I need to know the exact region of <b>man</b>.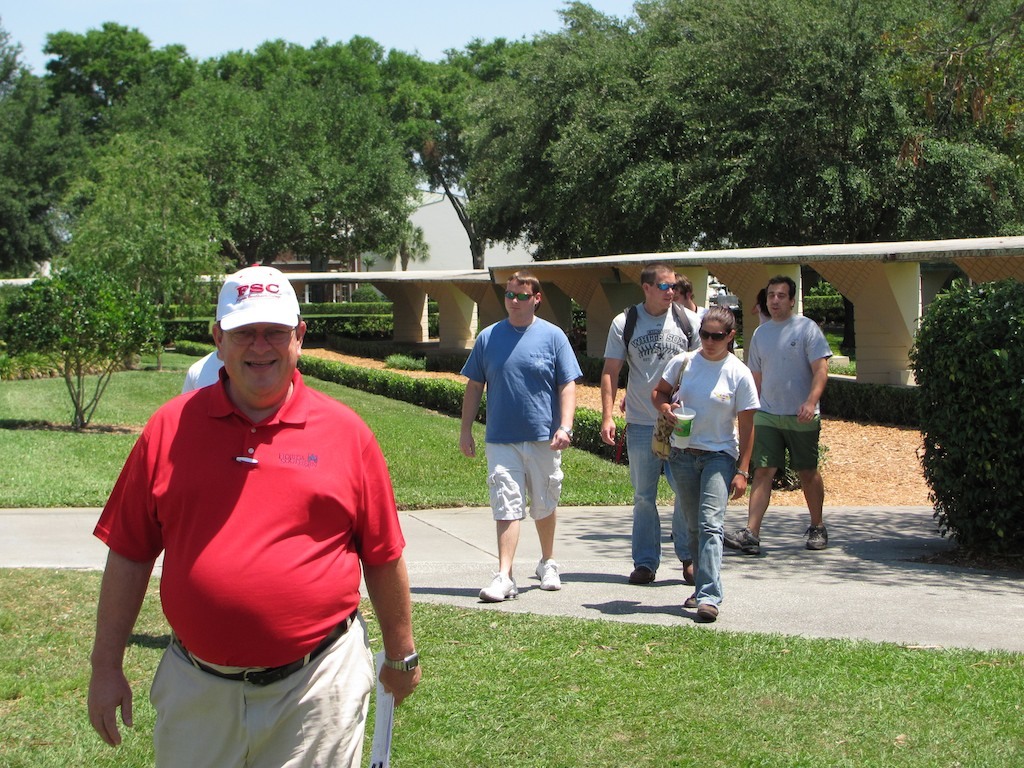
Region: <region>669, 276, 708, 318</region>.
